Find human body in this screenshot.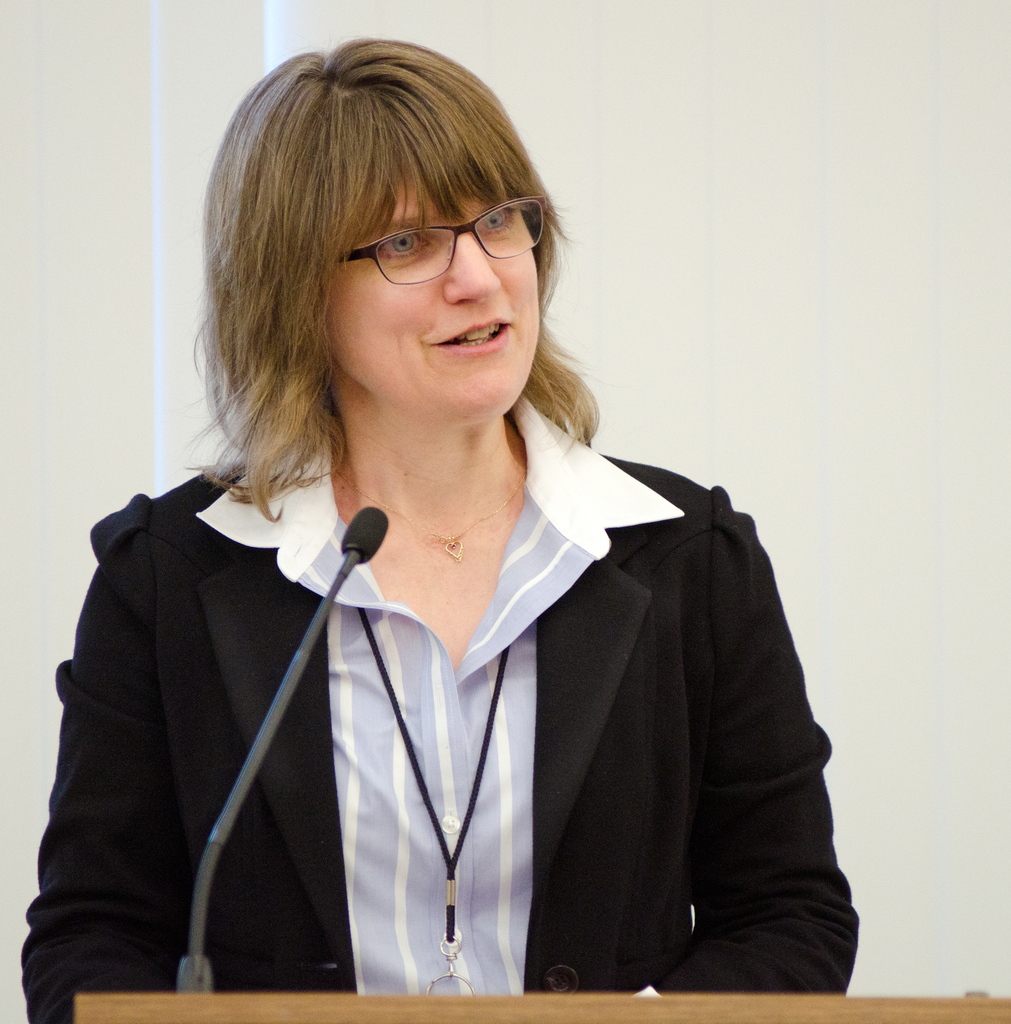
The bounding box for human body is 55:115:868:1023.
